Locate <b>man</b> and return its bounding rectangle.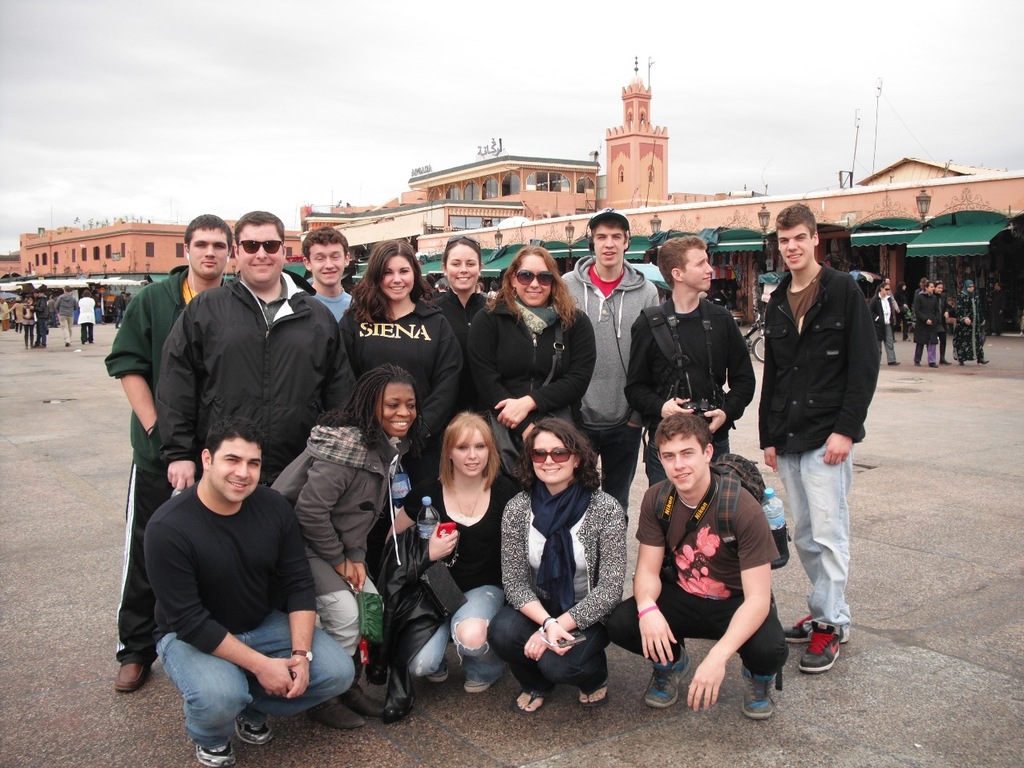
BBox(745, 212, 885, 651).
